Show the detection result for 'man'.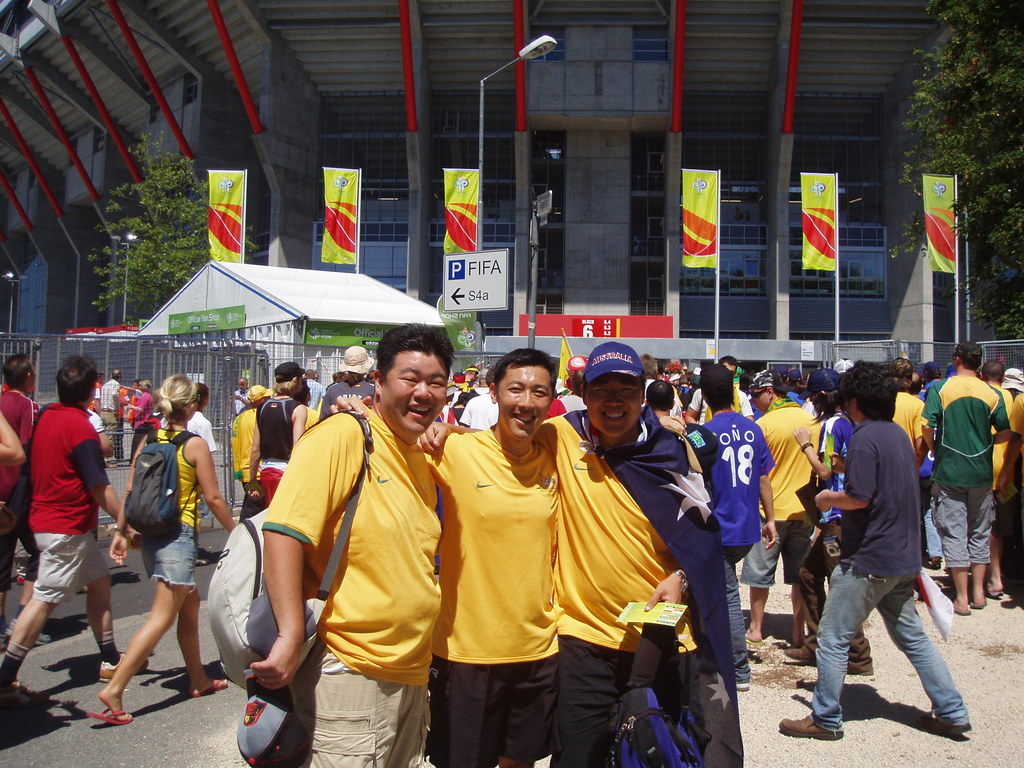
[0,356,123,717].
